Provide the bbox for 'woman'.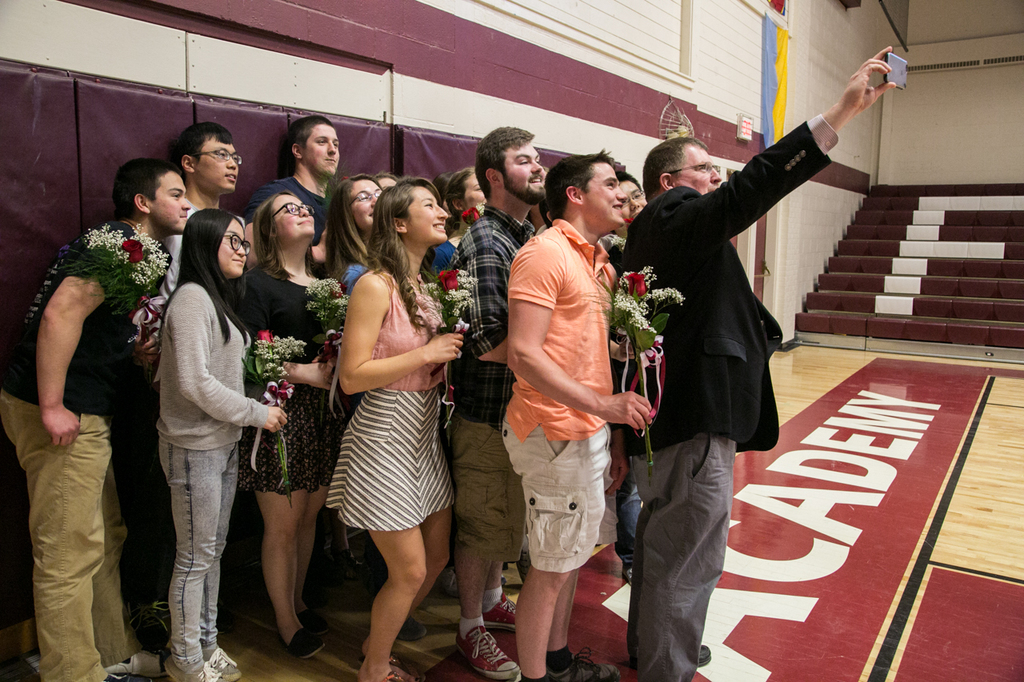
[left=227, top=187, right=350, bottom=668].
